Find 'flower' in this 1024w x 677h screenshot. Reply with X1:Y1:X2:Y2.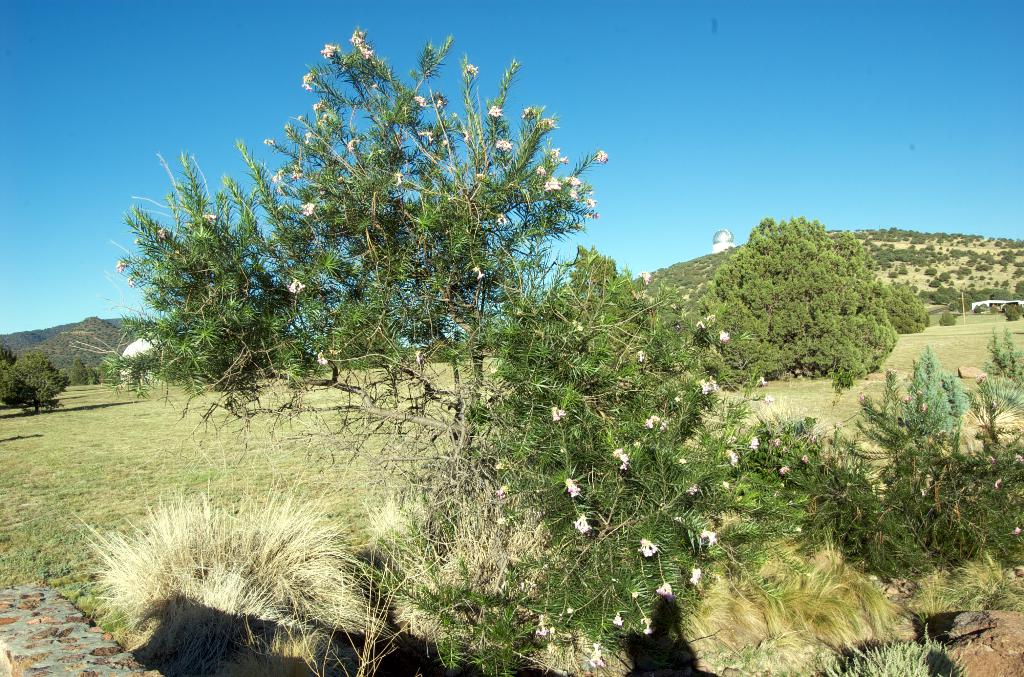
301:72:314:92.
